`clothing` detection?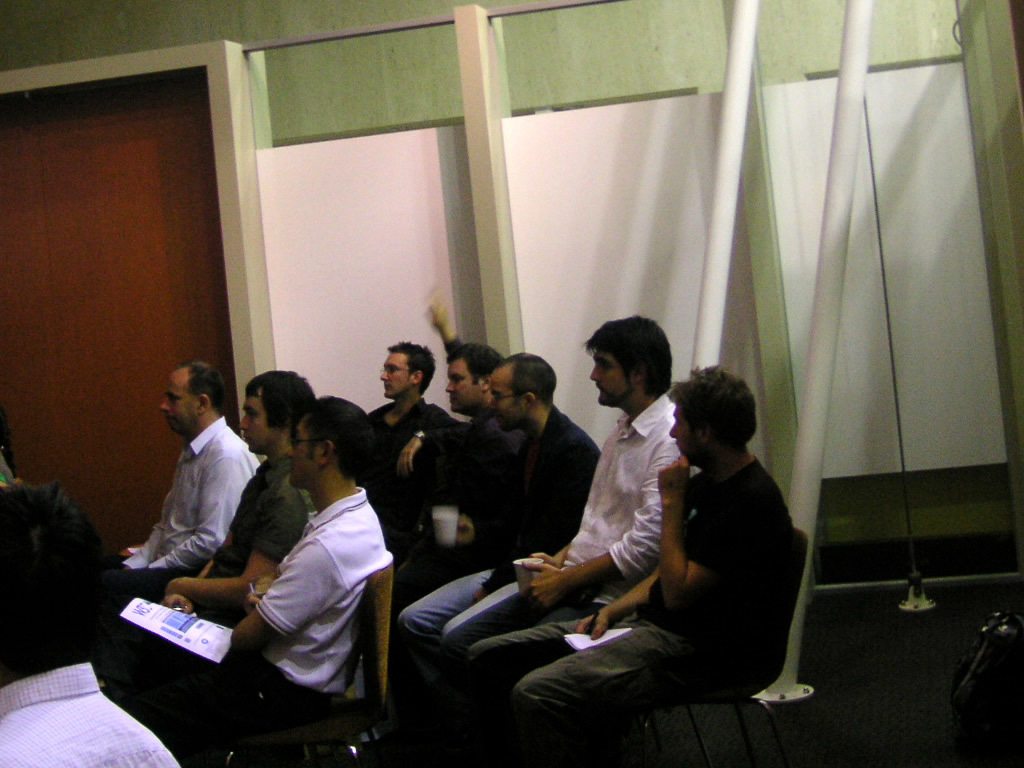
pyautogui.locateOnScreen(0, 664, 175, 767)
